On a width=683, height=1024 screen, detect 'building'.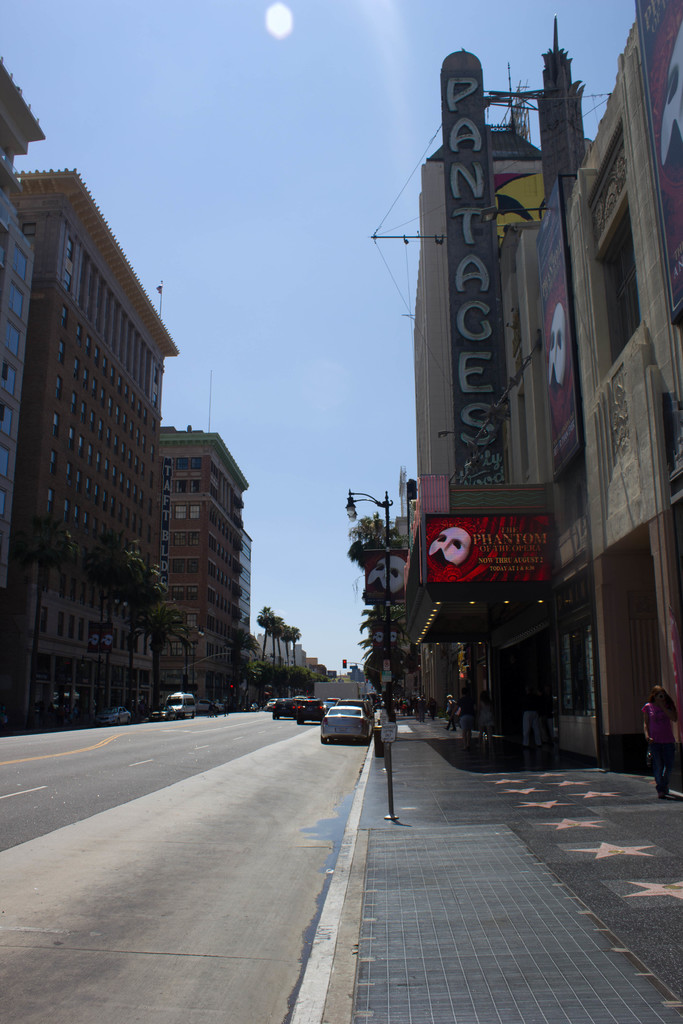
237, 526, 258, 698.
